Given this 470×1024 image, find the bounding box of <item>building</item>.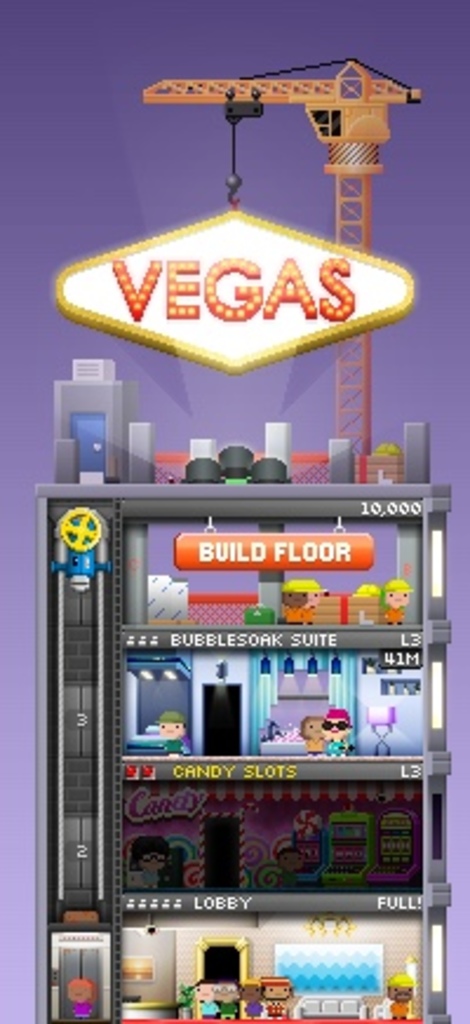
region(31, 345, 461, 1022).
